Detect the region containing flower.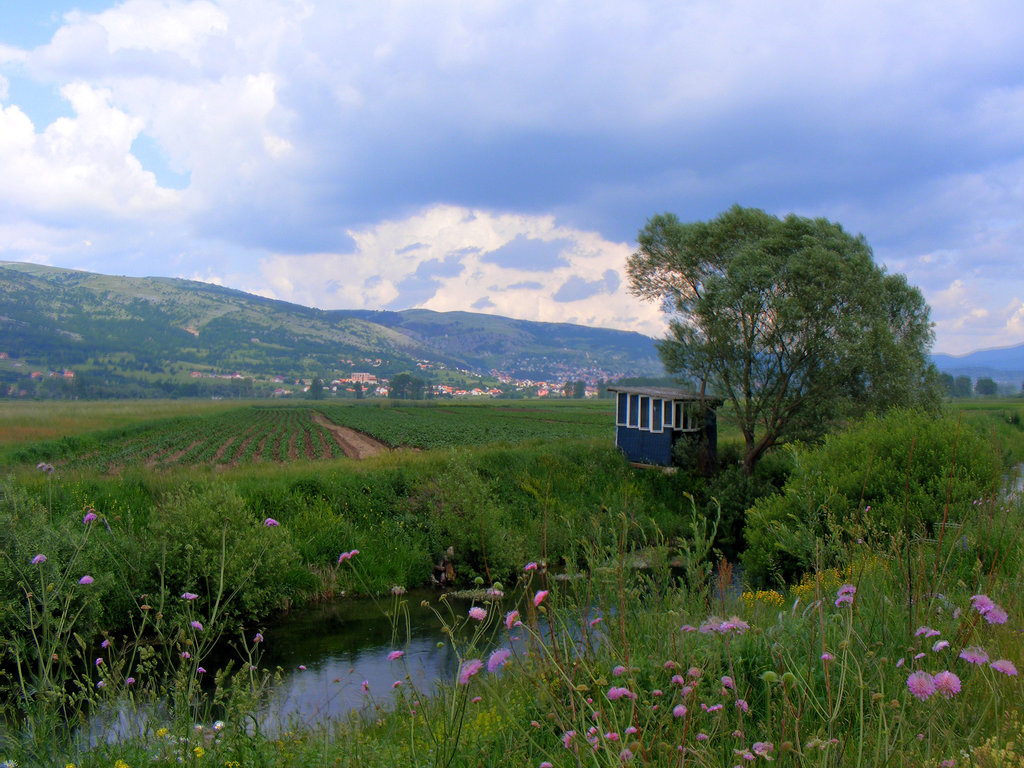
Rect(590, 726, 594, 732).
